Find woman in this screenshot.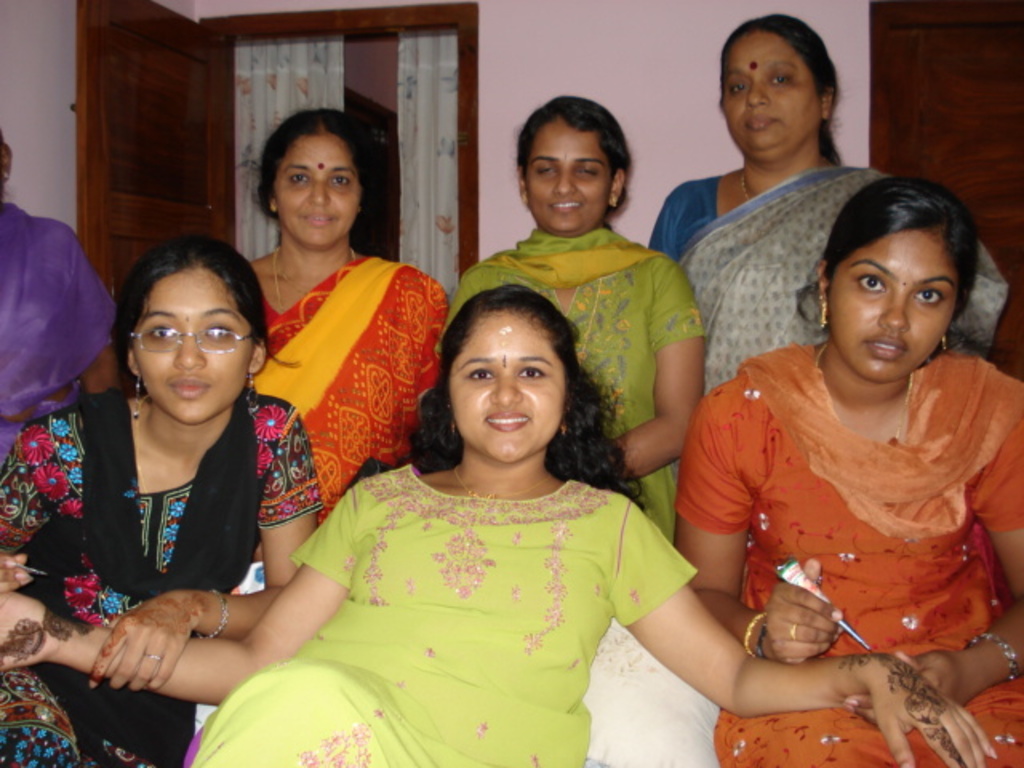
The bounding box for woman is x1=50 y1=205 x2=306 y2=726.
